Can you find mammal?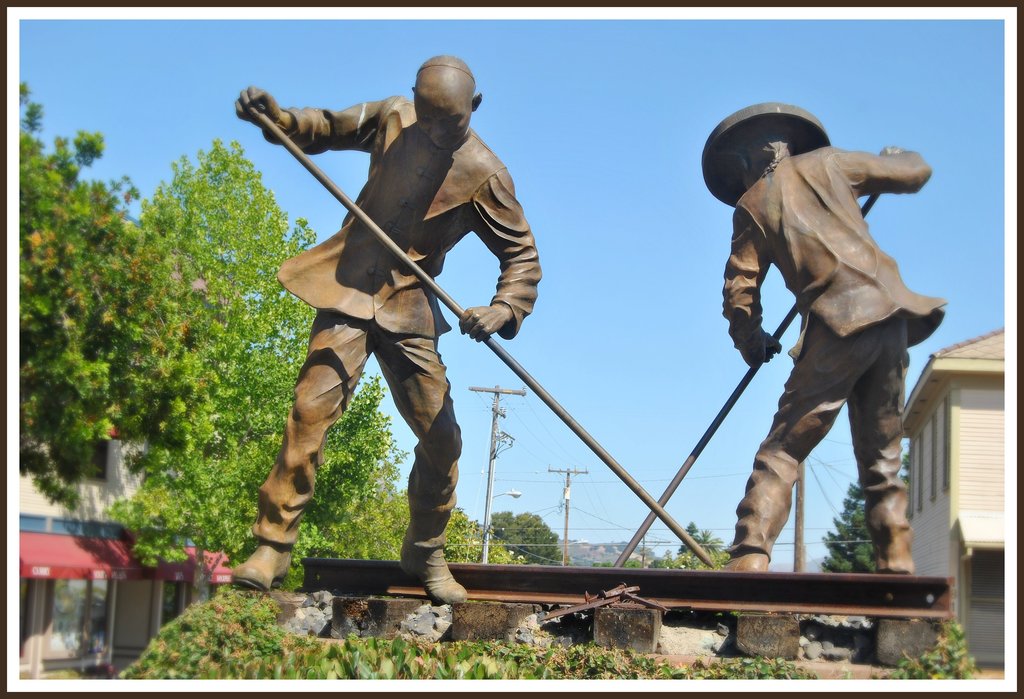
Yes, bounding box: bbox=[696, 110, 951, 602].
